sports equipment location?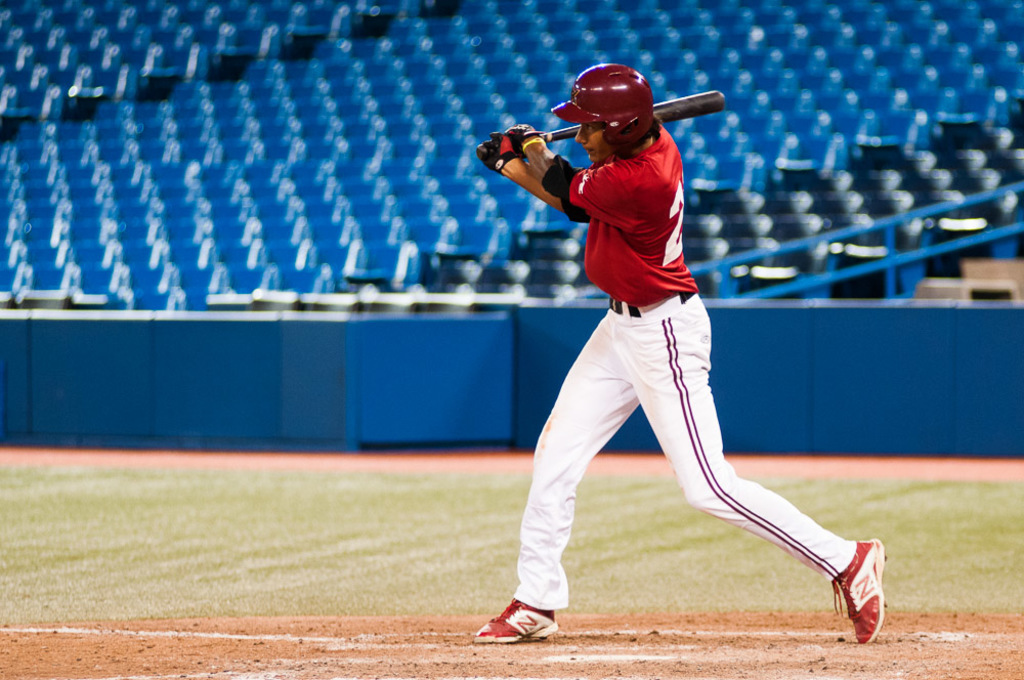
detection(474, 598, 556, 641)
